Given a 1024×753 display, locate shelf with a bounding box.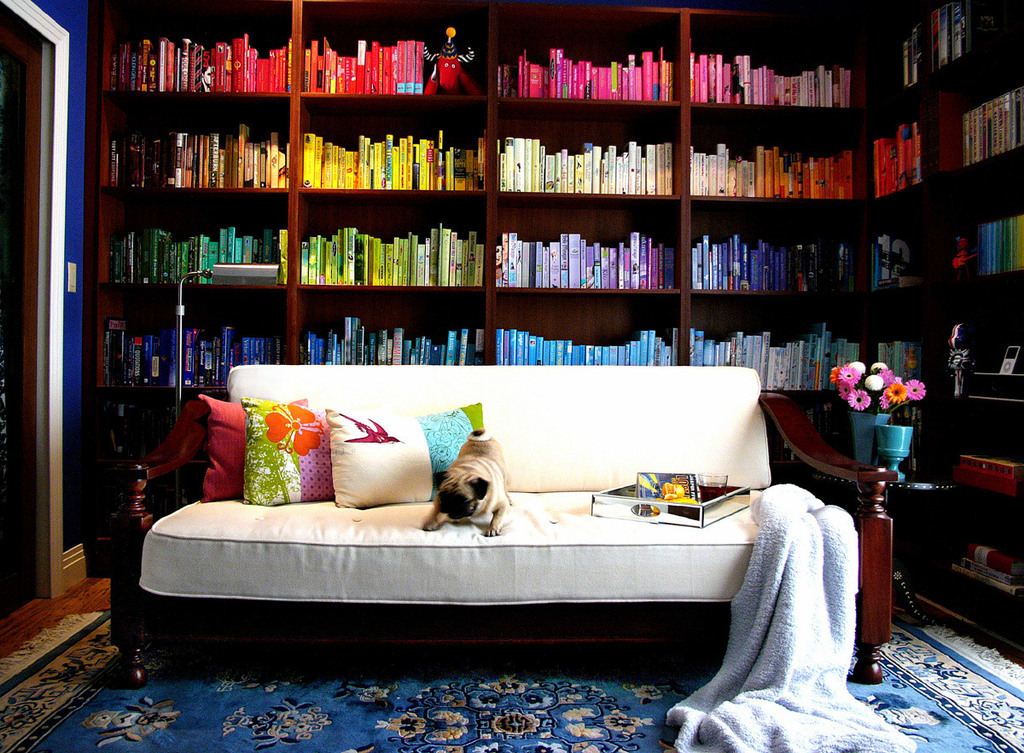
Located: select_region(96, 106, 294, 192).
